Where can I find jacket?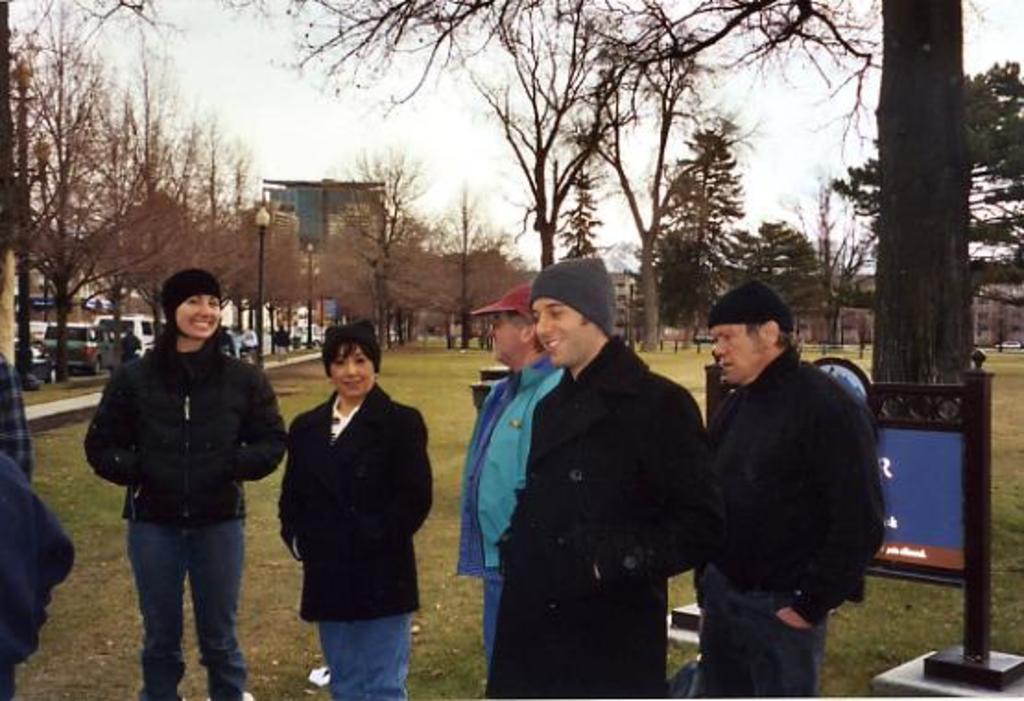
You can find it at 458:360:570:564.
